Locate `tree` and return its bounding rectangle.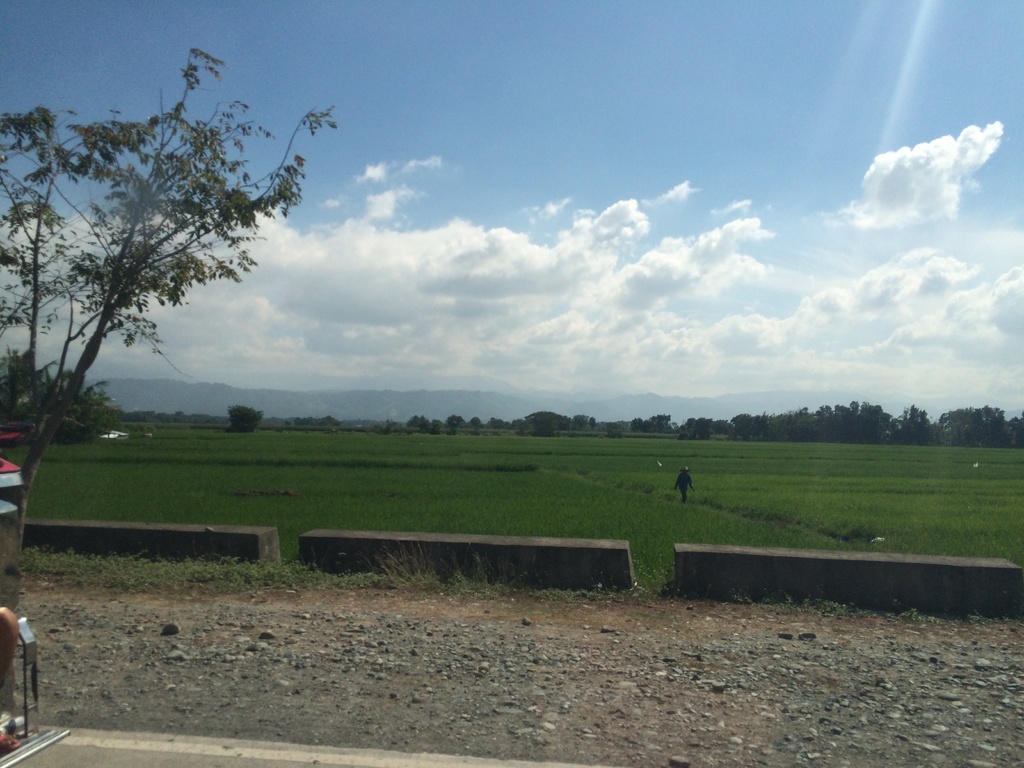
(446,413,467,423).
